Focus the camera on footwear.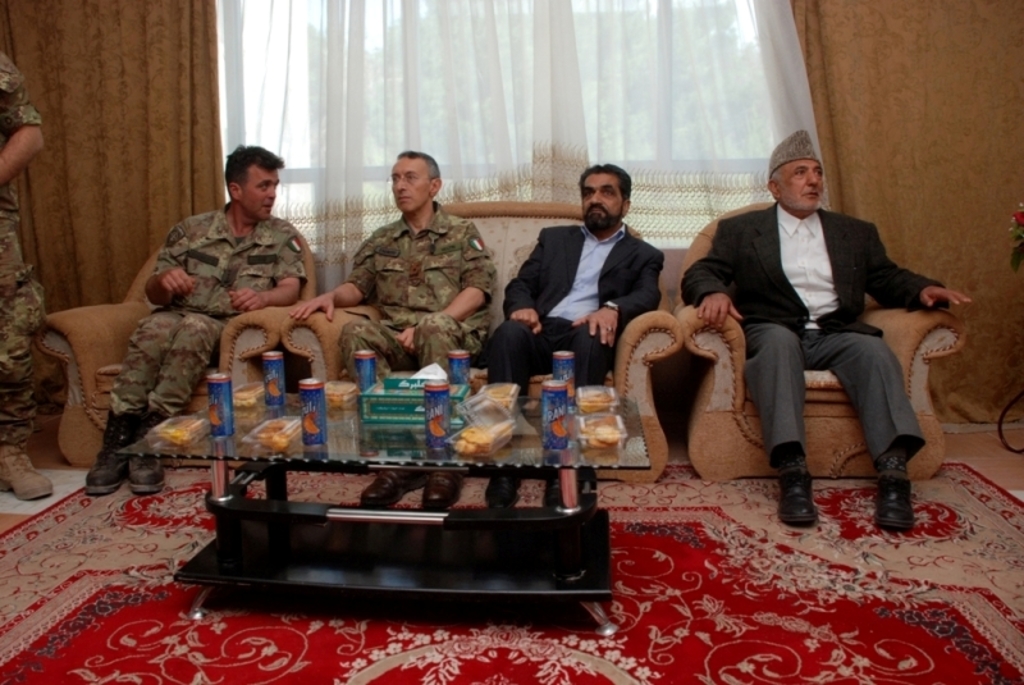
Focus region: box=[0, 439, 49, 497].
